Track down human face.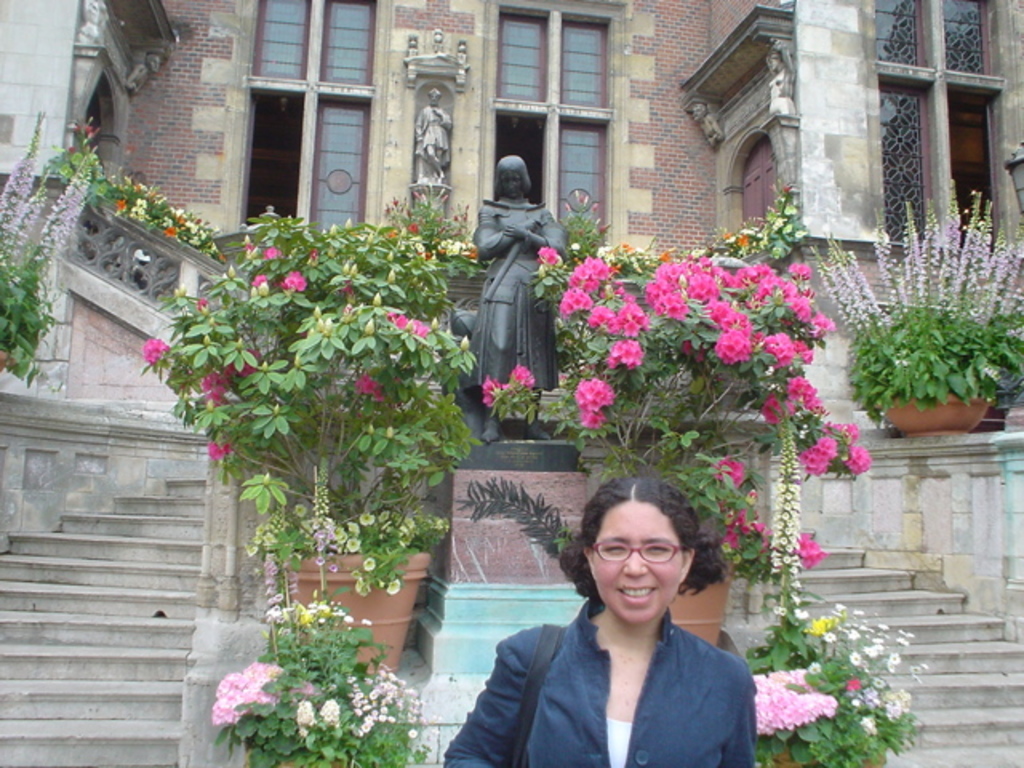
Tracked to pyautogui.locateOnScreen(504, 173, 520, 198).
